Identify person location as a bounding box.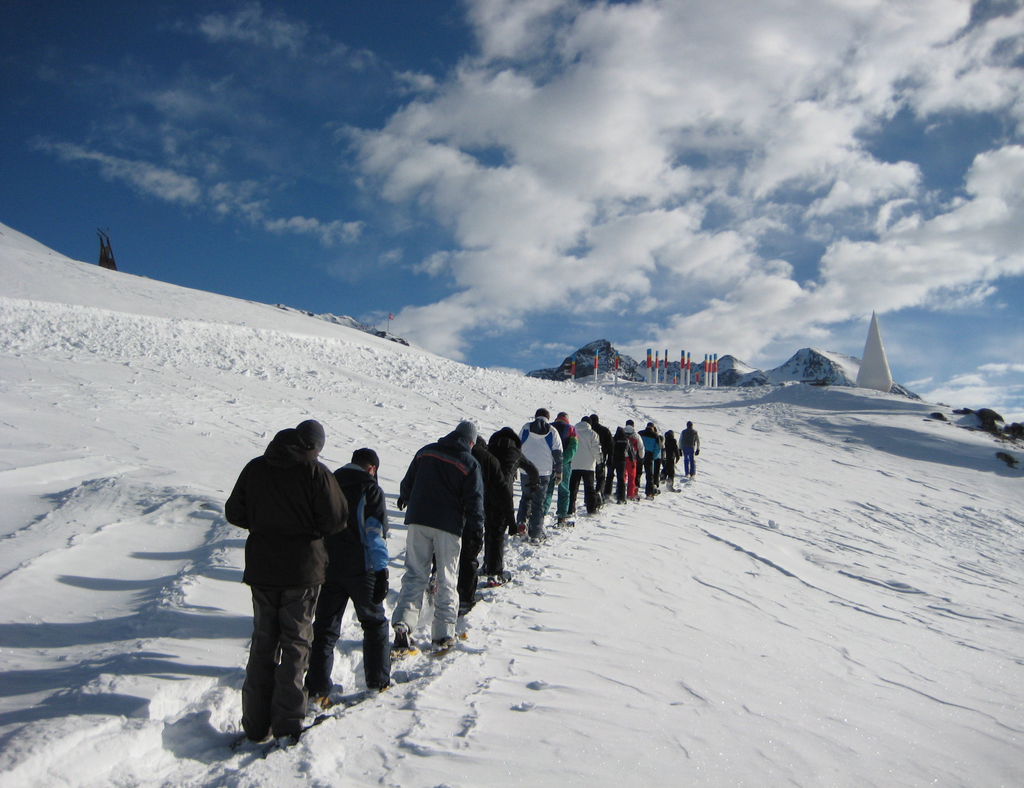
Rect(493, 419, 549, 576).
